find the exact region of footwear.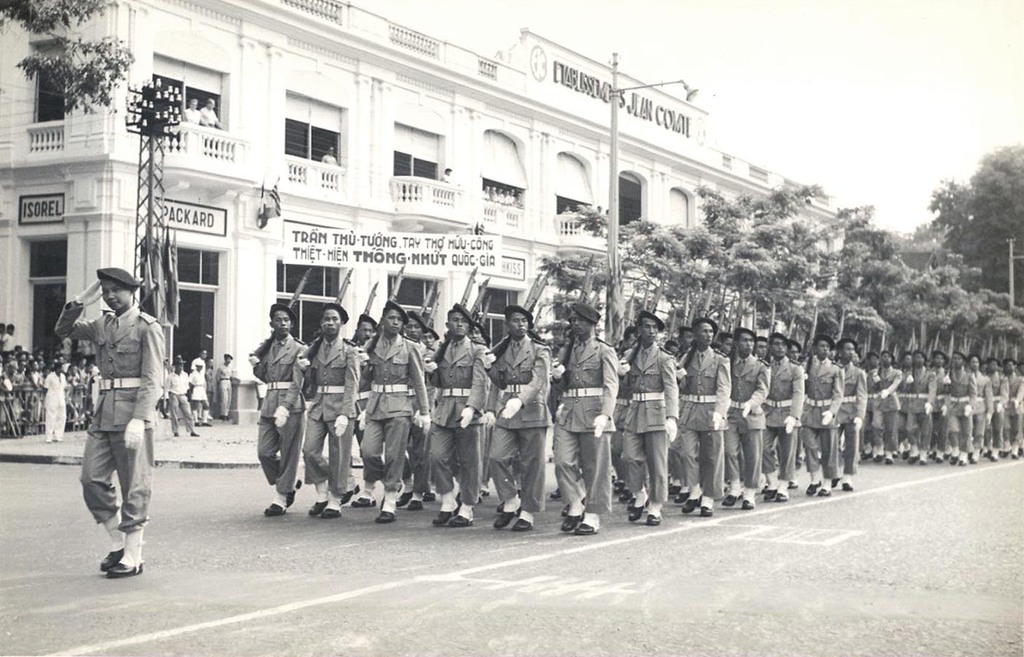
Exact region: l=496, t=503, r=505, b=516.
